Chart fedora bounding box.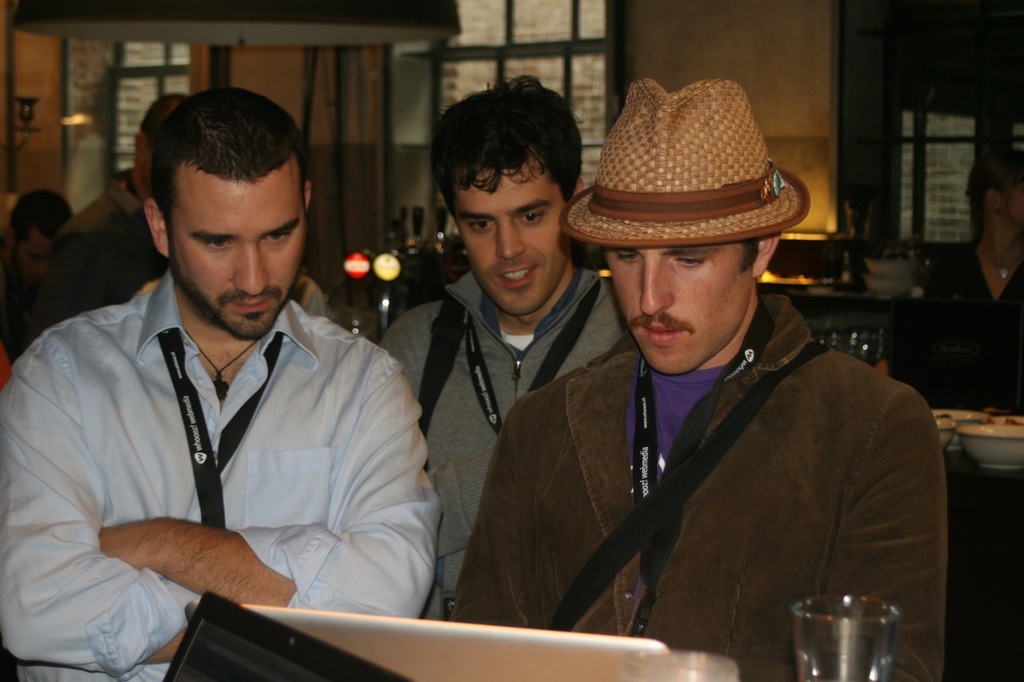
Charted: 555, 74, 810, 249.
